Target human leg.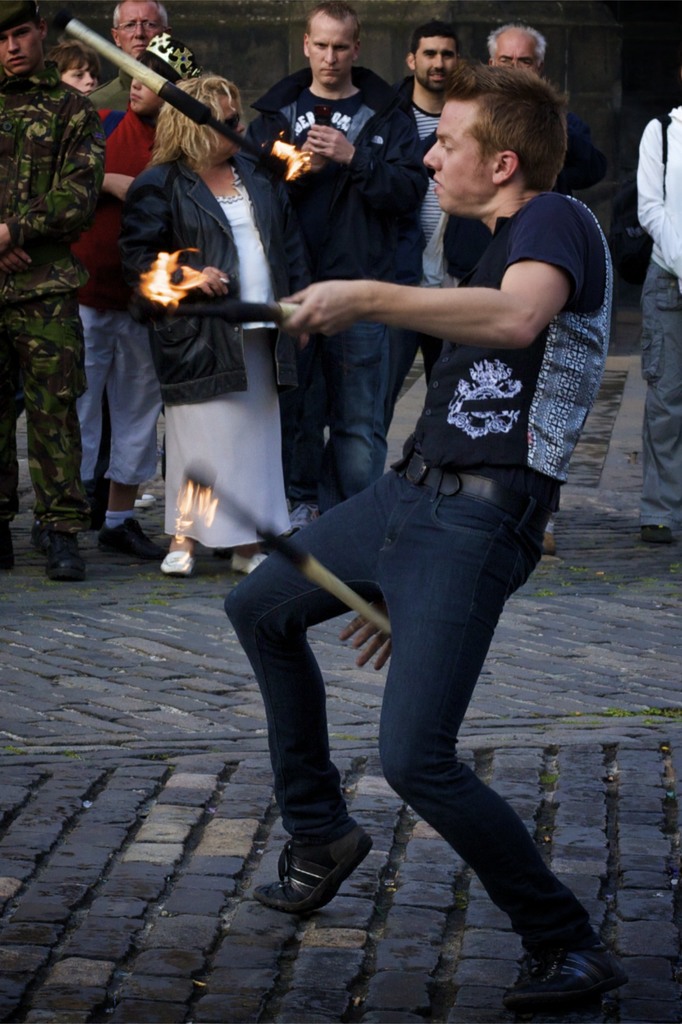
Target region: x1=225 y1=469 x2=398 y2=903.
